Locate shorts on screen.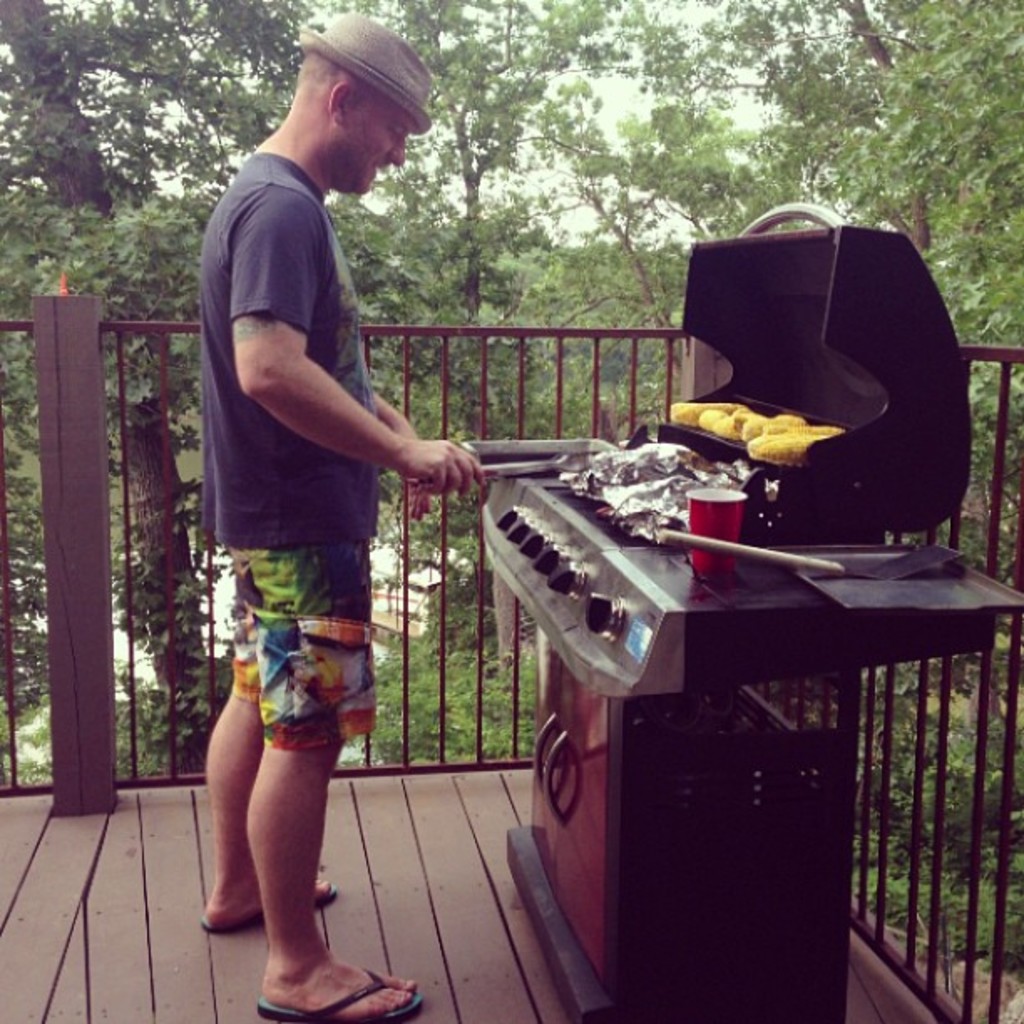
On screen at {"left": 231, "top": 547, "right": 370, "bottom": 753}.
